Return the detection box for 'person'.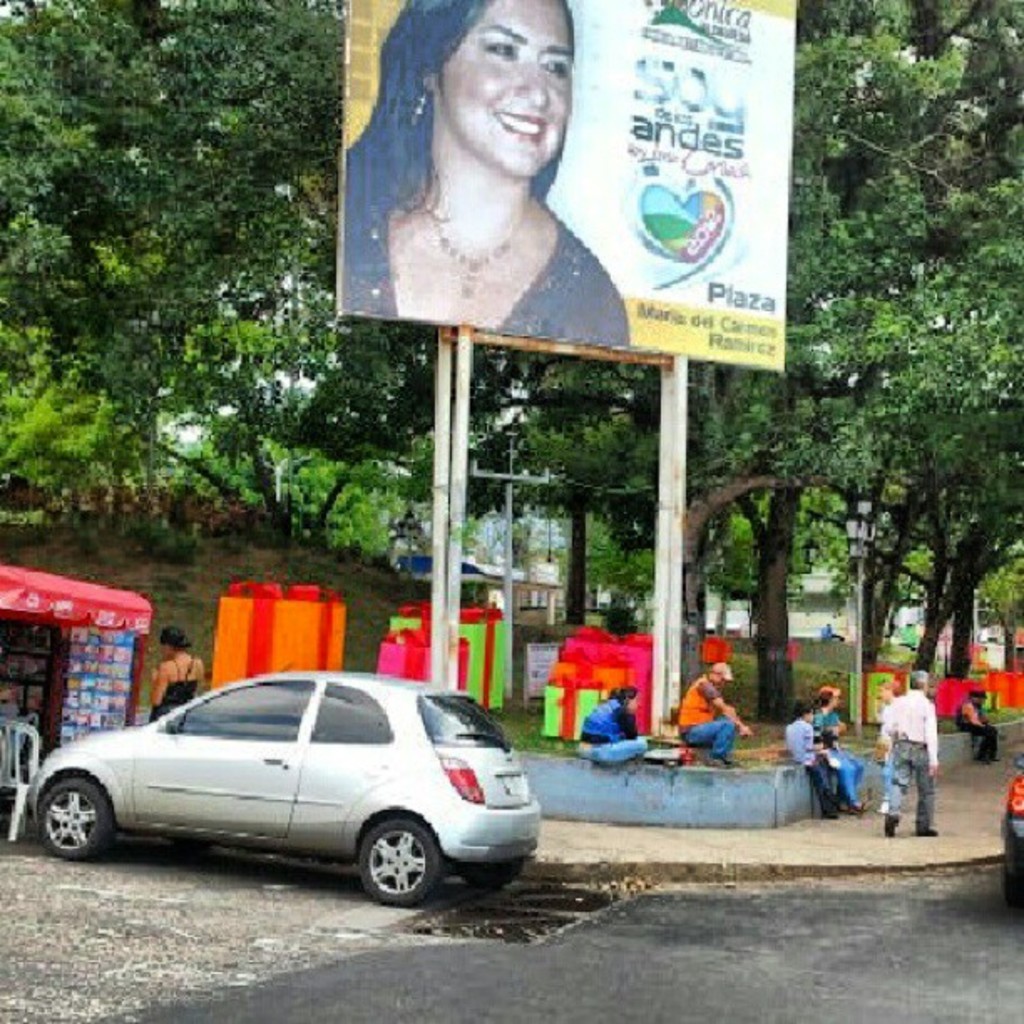
bbox=[954, 688, 997, 770].
